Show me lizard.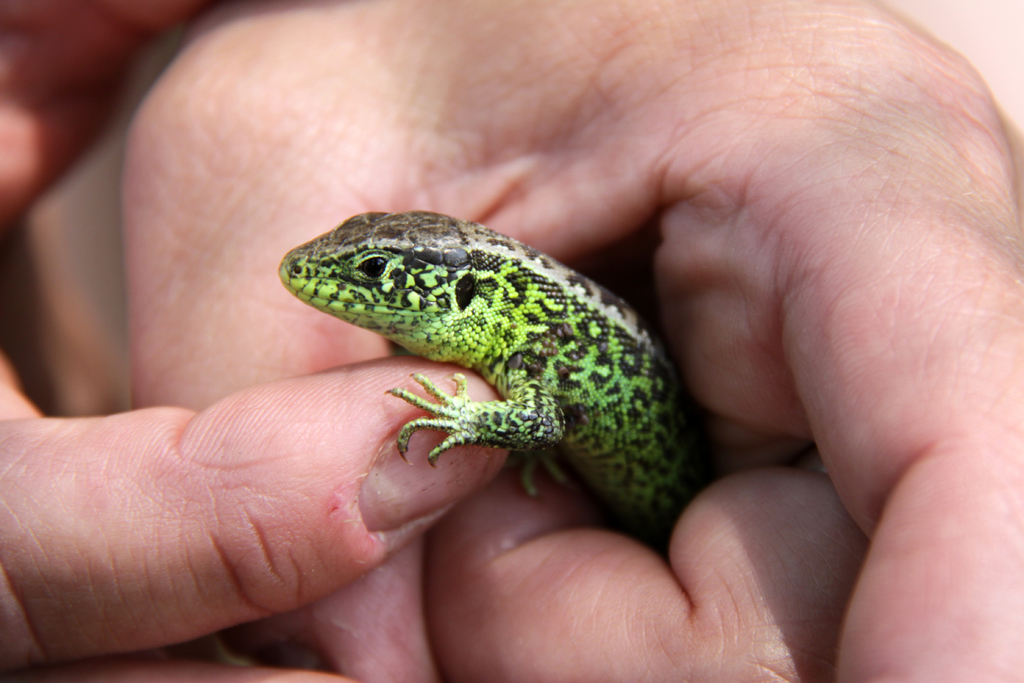
lizard is here: Rect(268, 210, 724, 573).
